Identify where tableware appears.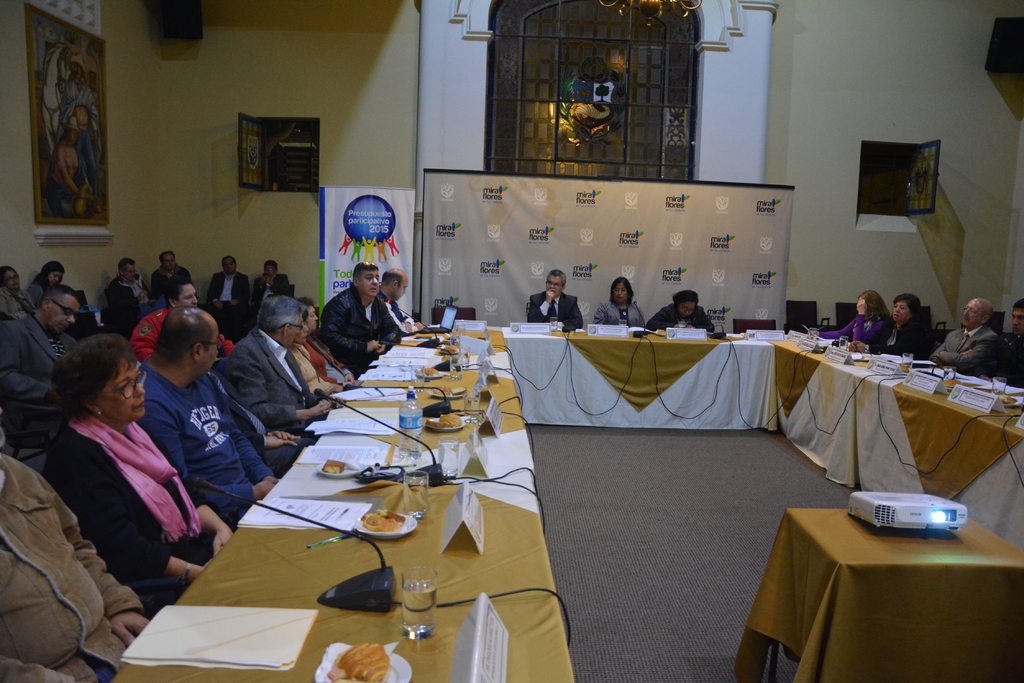
Appears at 376/651/410/682.
